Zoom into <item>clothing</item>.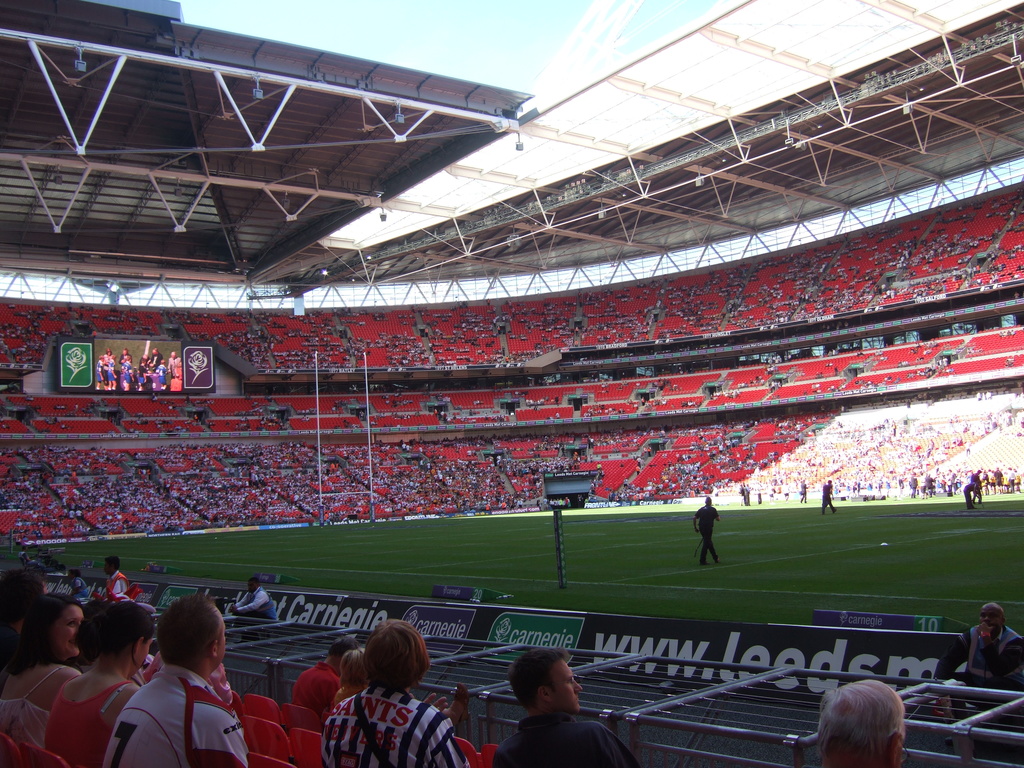
Zoom target: 139, 356, 150, 371.
